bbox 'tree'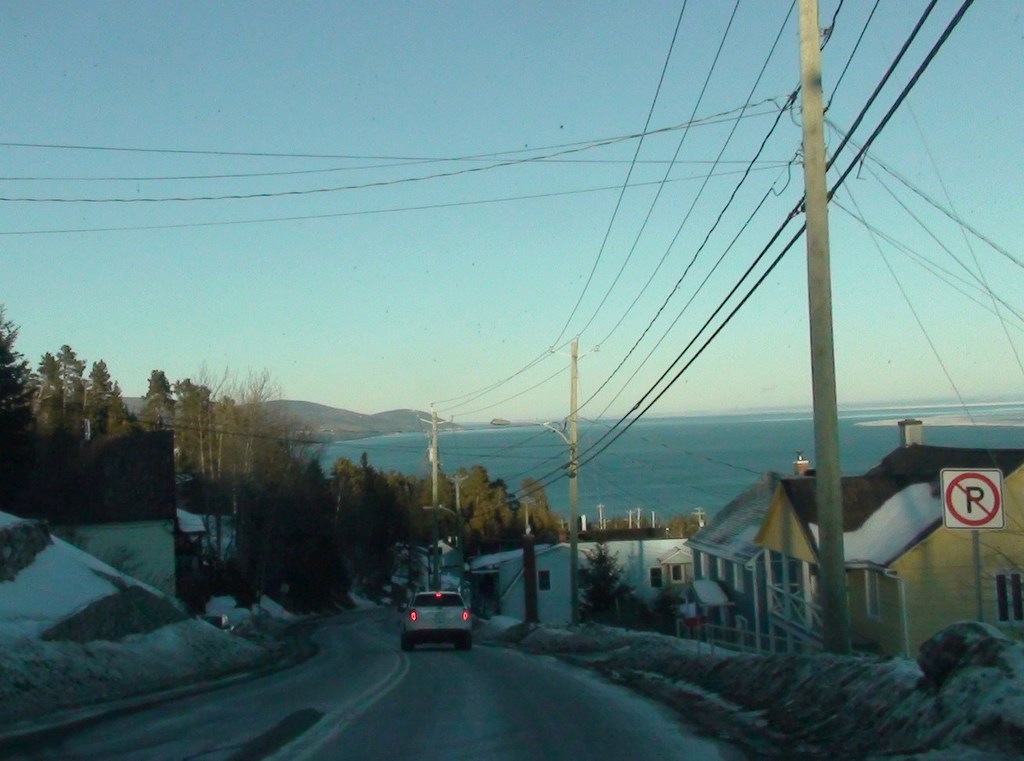
[279, 451, 336, 581]
